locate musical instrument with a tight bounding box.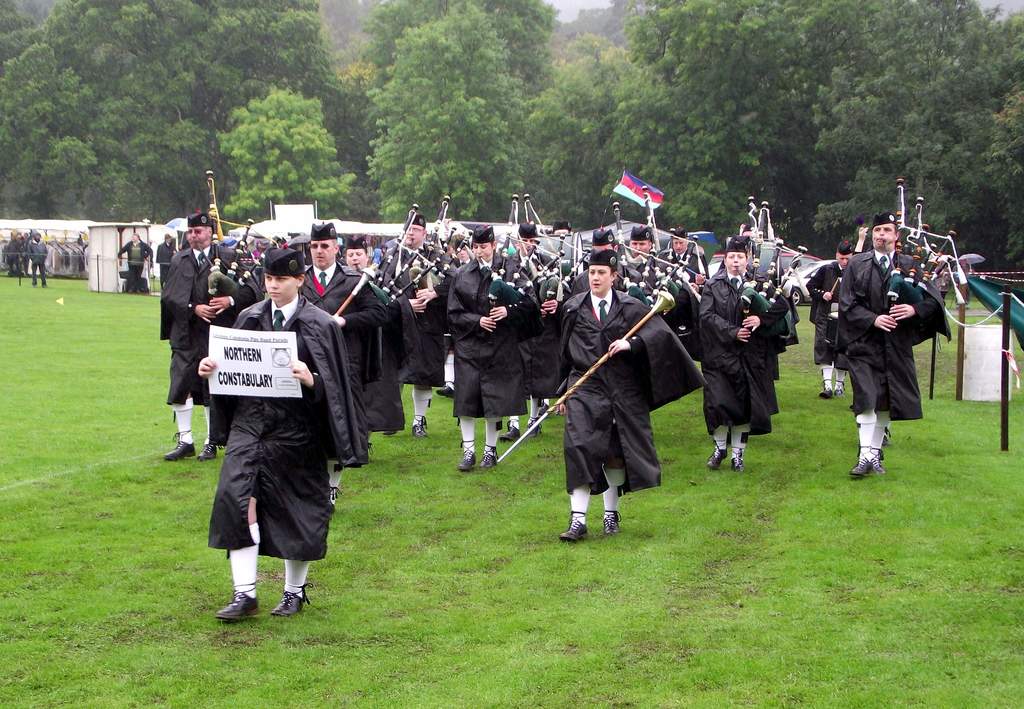
BBox(209, 219, 252, 322).
